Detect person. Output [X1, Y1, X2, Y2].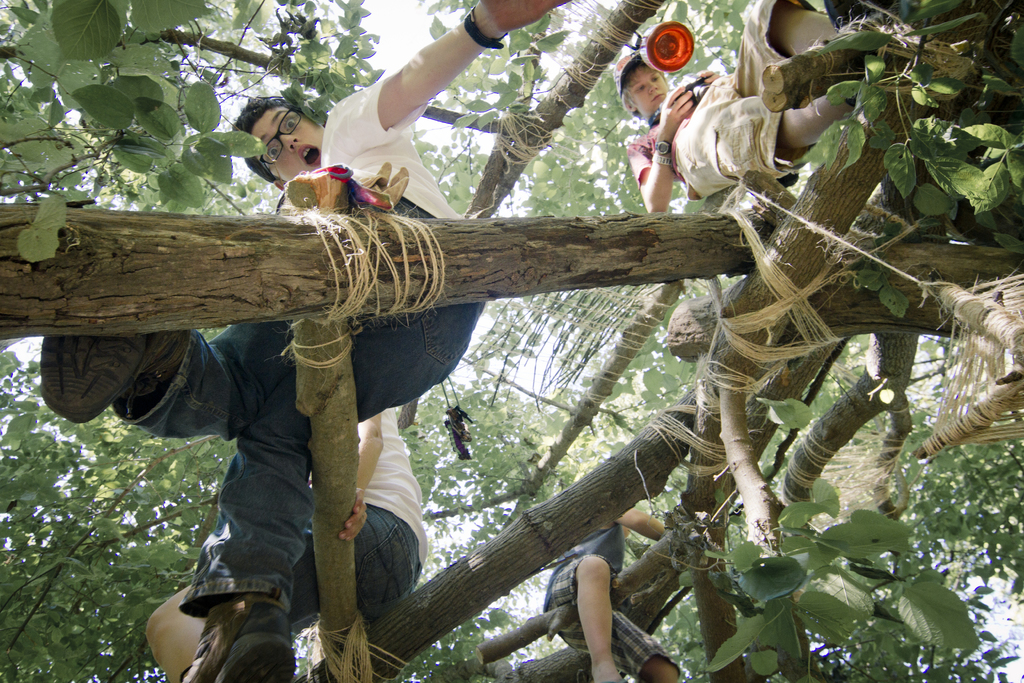
[541, 500, 676, 682].
